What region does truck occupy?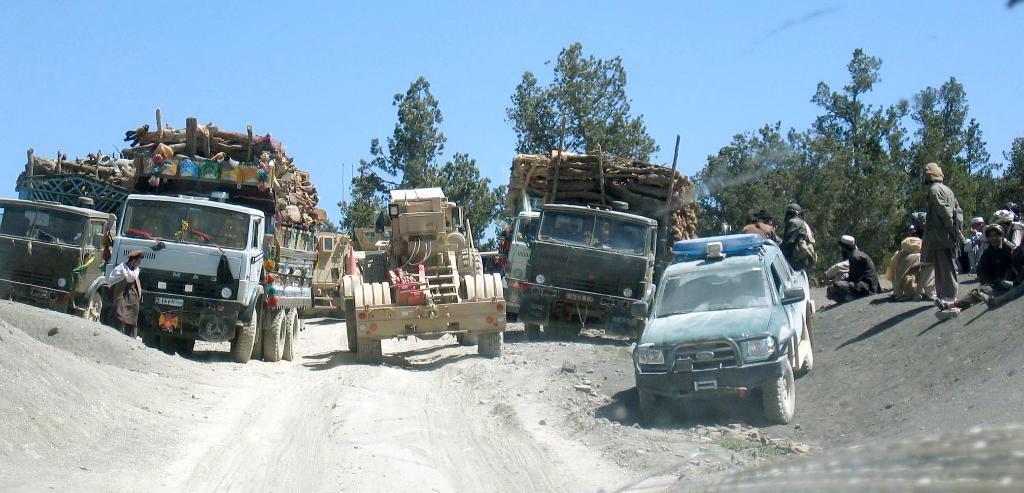
0, 138, 143, 323.
